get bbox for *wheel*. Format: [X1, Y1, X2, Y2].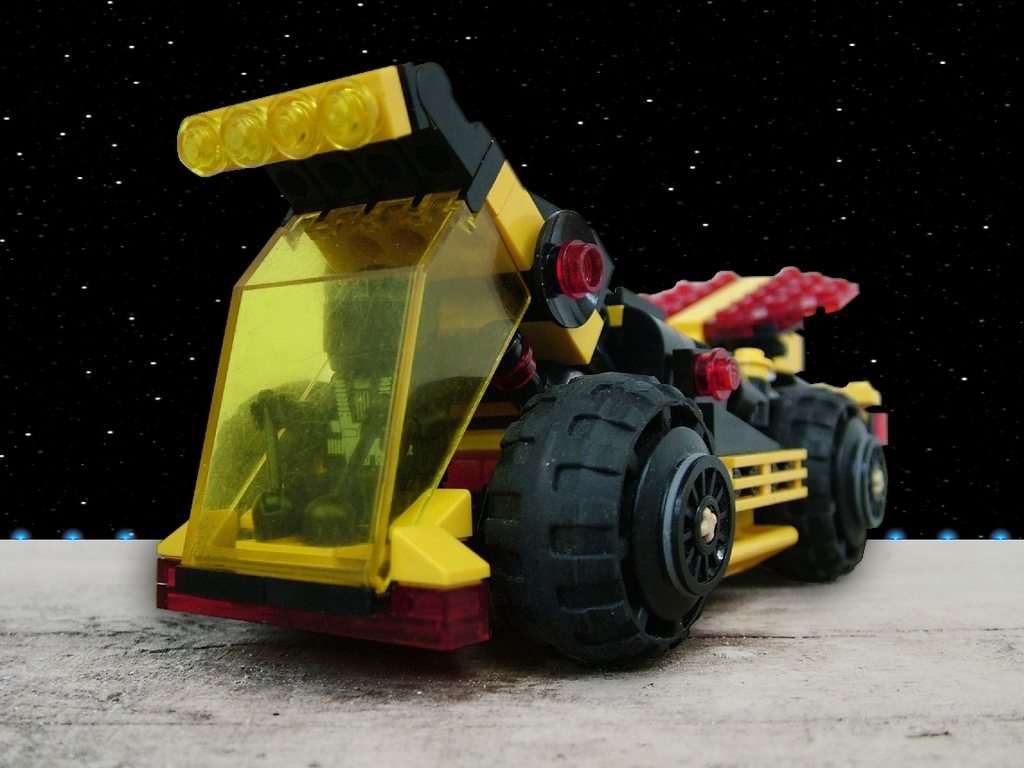
[767, 373, 889, 585].
